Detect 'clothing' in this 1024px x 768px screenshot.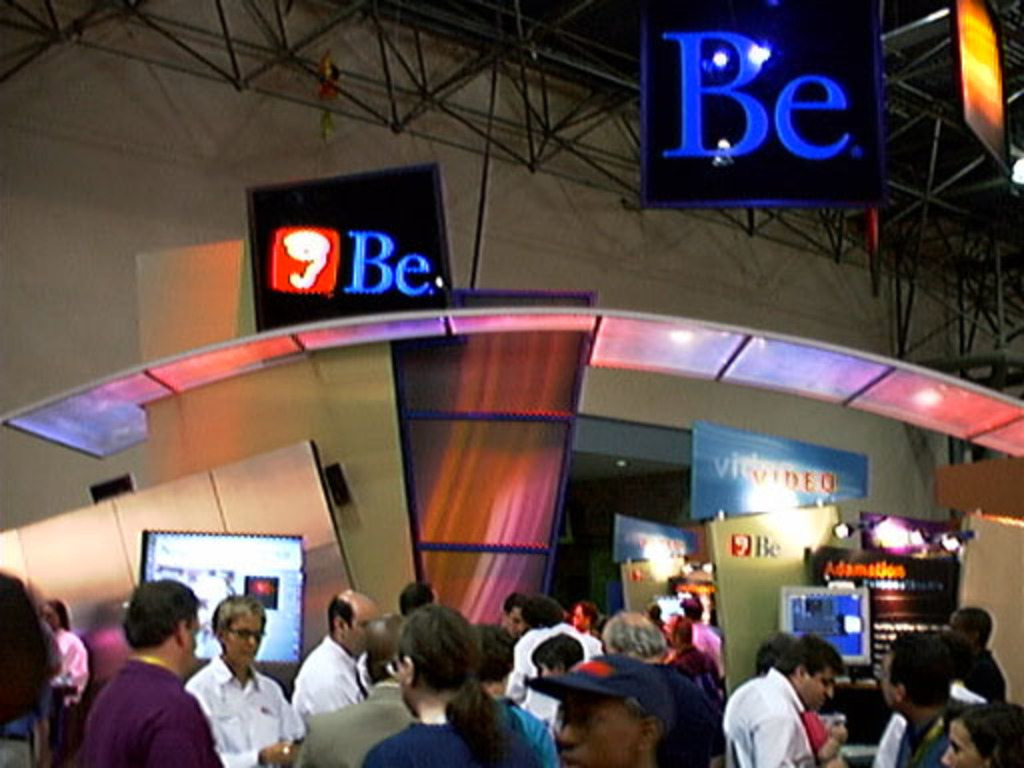
Detection: <box>722,668,814,766</box>.
